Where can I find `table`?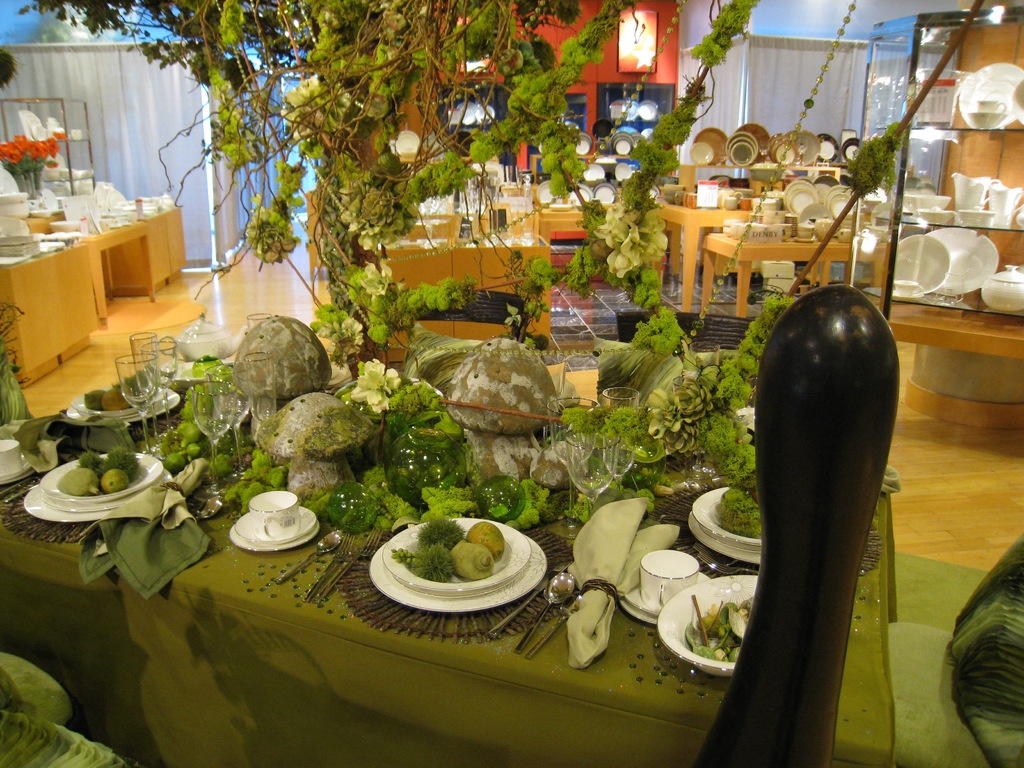
You can find it at crop(372, 234, 553, 364).
